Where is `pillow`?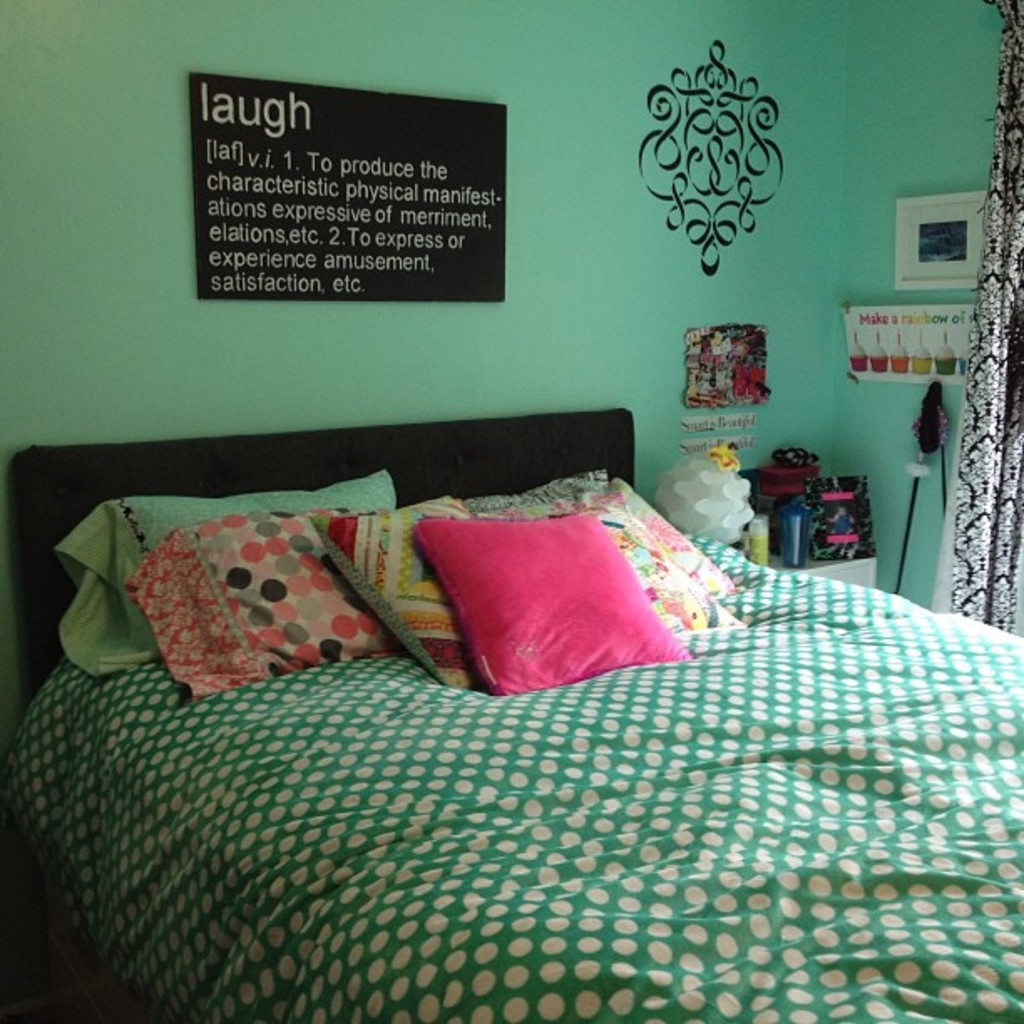
611/489/738/648.
